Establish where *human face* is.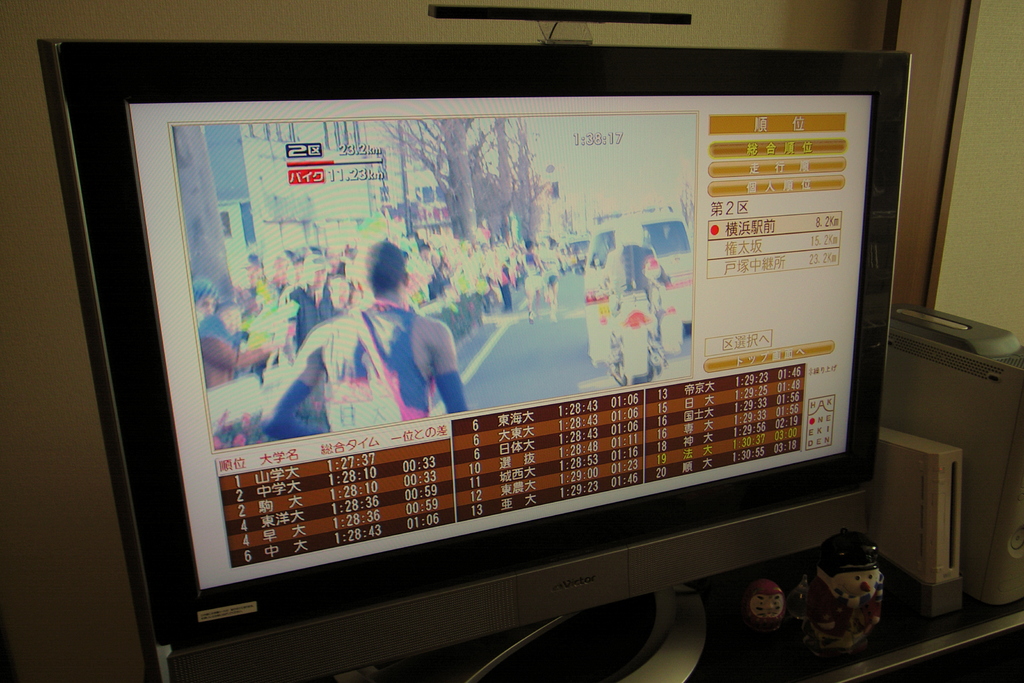
Established at x1=220 y1=309 x2=241 y2=333.
